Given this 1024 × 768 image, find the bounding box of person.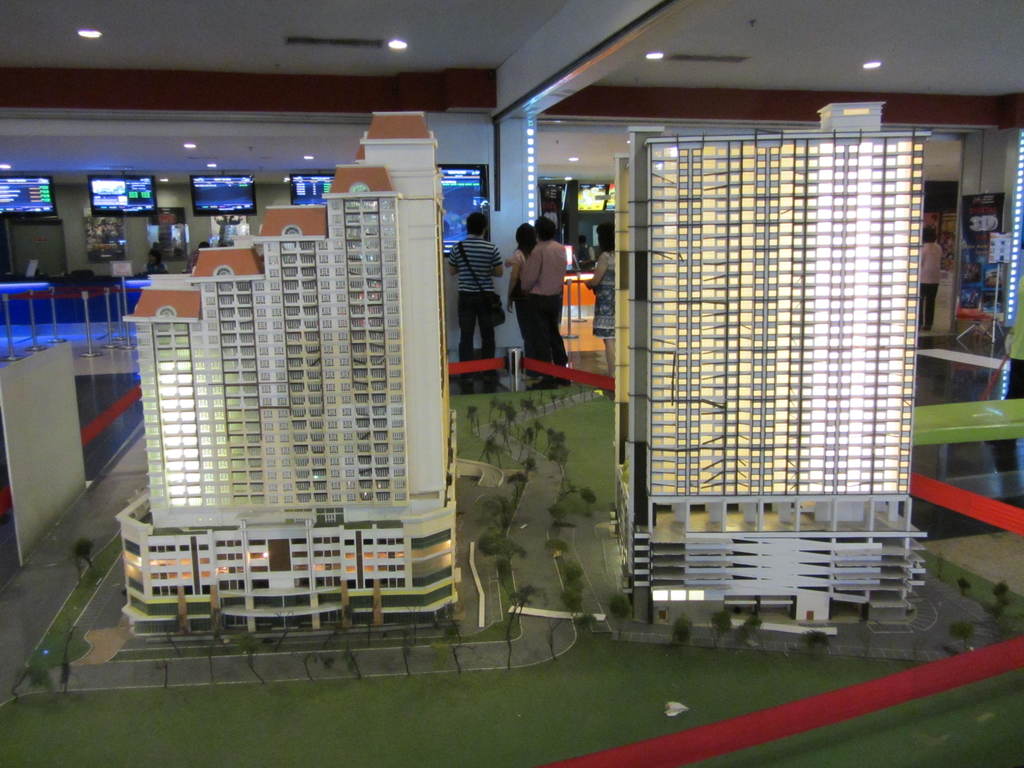
BBox(184, 241, 211, 276).
